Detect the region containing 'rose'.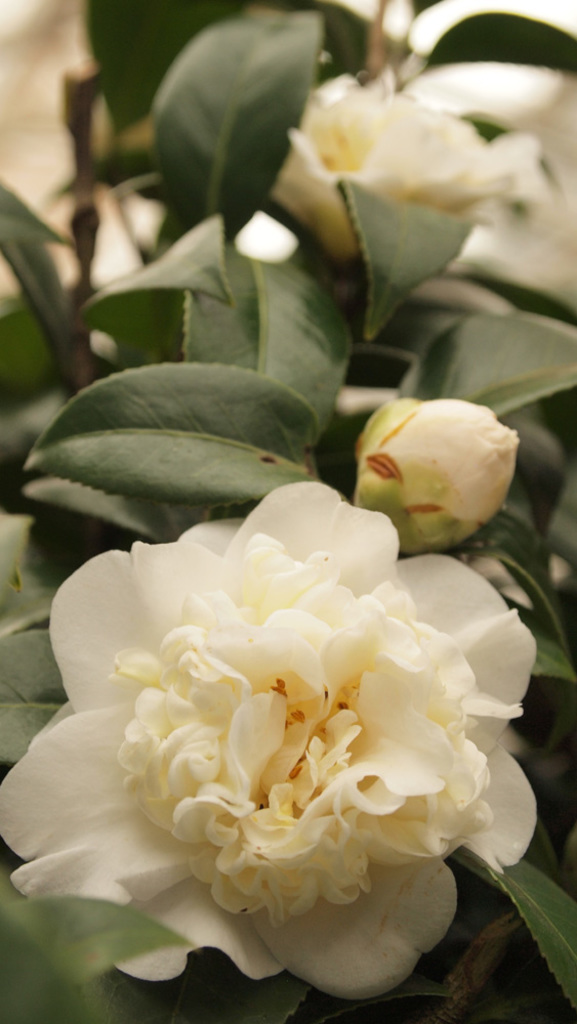
[349, 396, 514, 556].
